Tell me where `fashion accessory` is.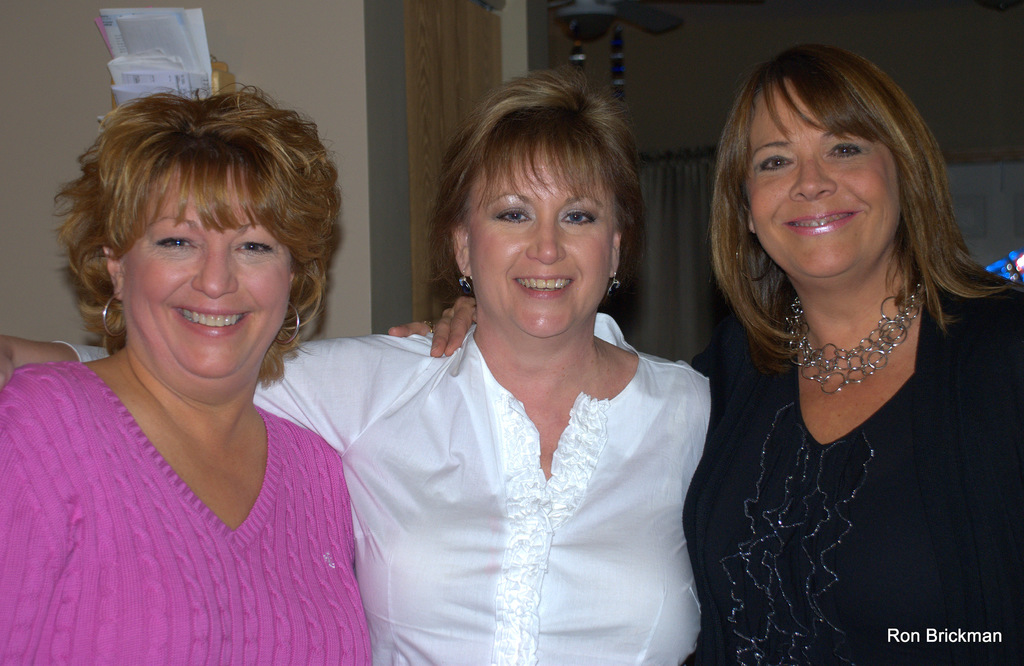
`fashion accessory` is at bbox=[274, 296, 303, 347].
